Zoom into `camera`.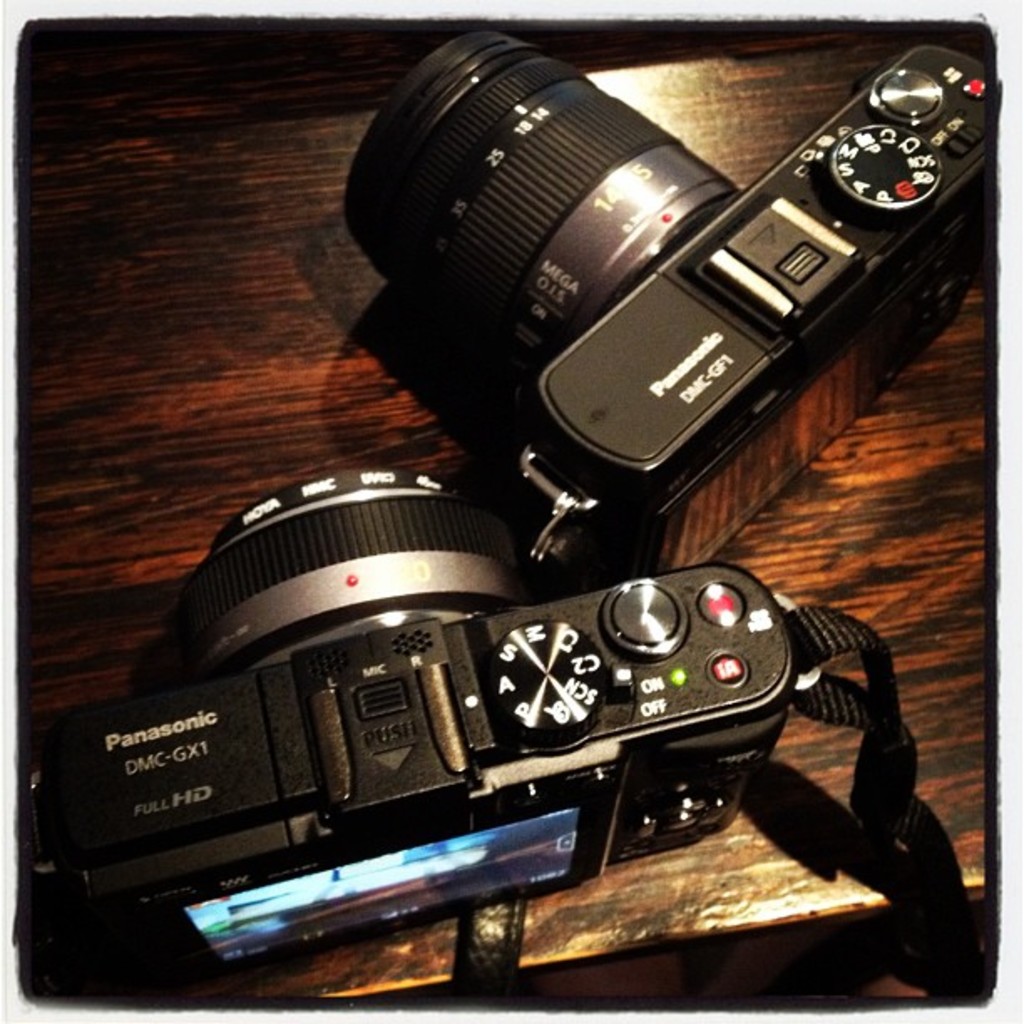
Zoom target: [340,27,1004,574].
